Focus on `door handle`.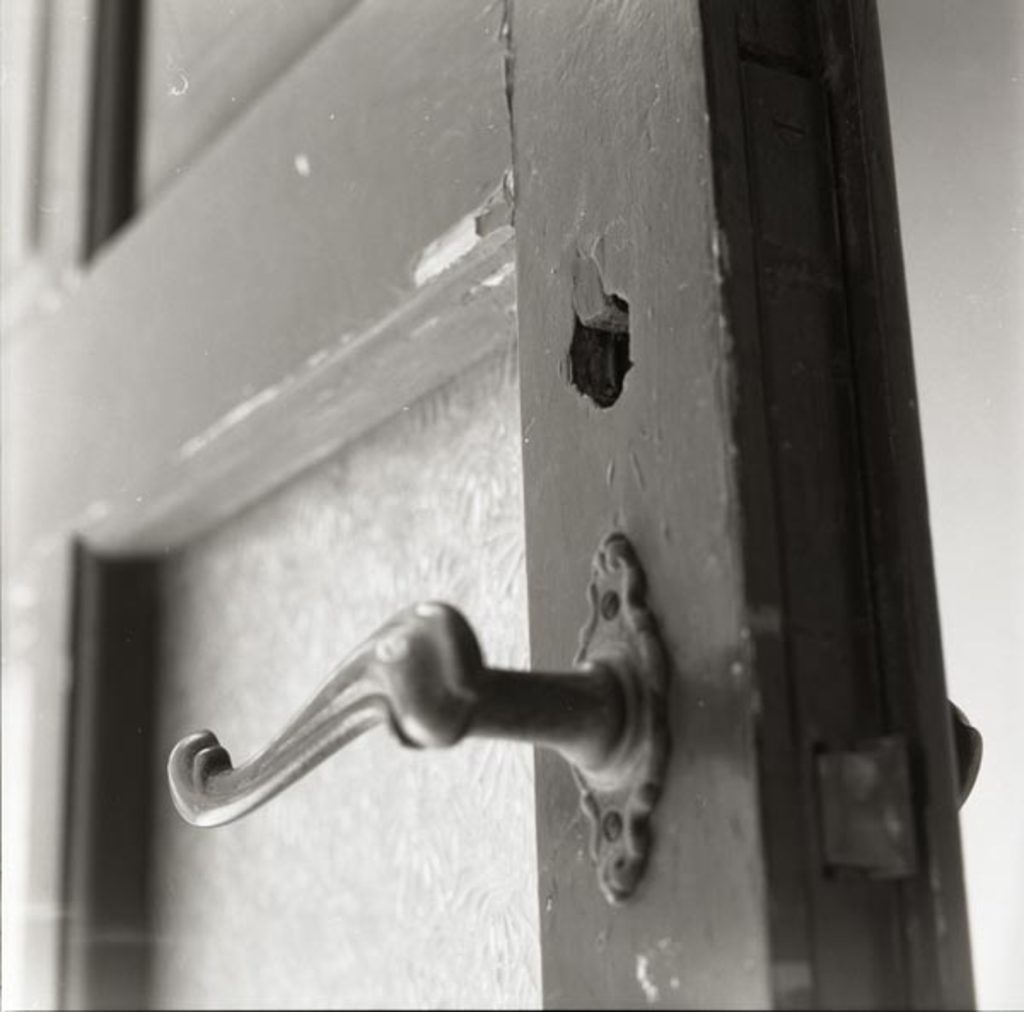
Focused at (162,527,674,906).
